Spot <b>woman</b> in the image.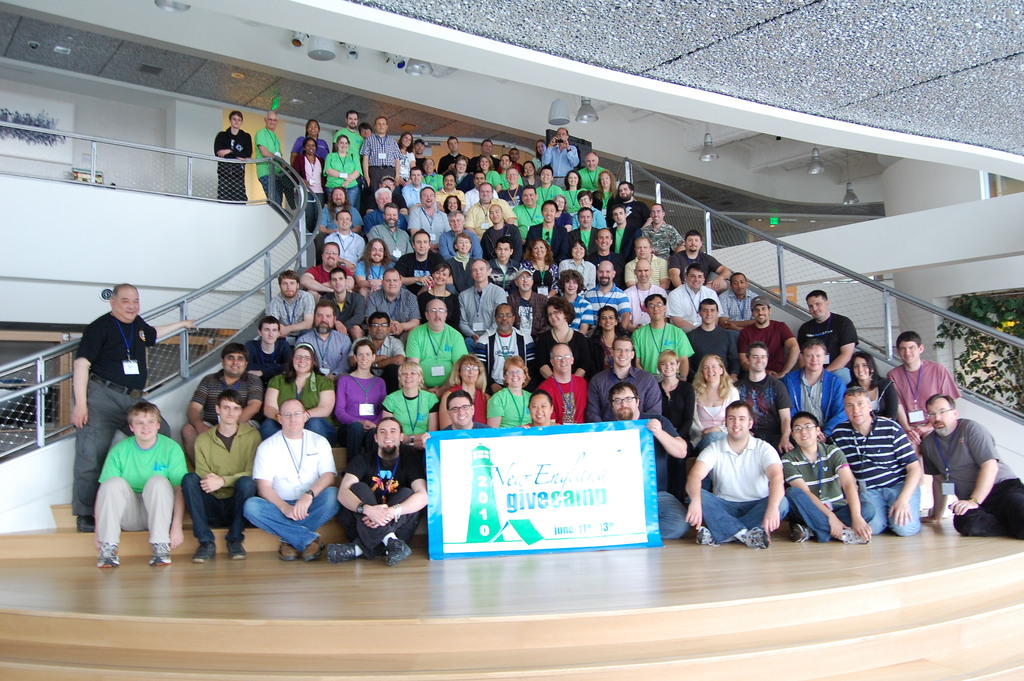
<b>woman</b> found at (x1=488, y1=358, x2=535, y2=427).
